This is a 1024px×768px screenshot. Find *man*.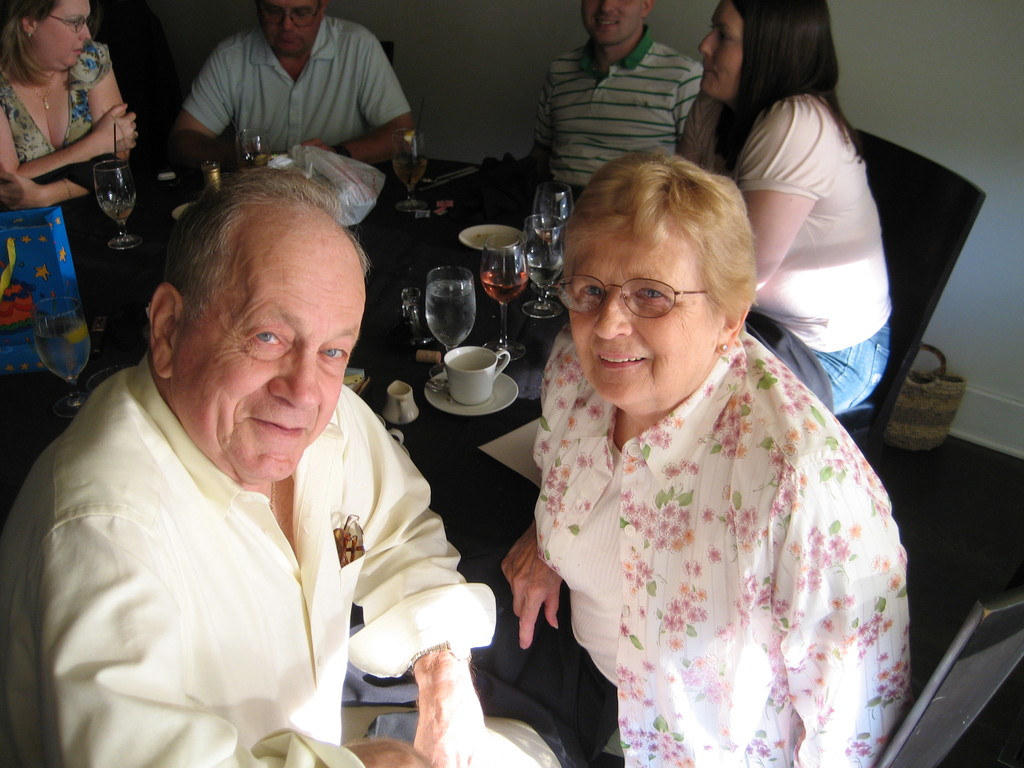
Bounding box: BBox(506, 0, 700, 207).
